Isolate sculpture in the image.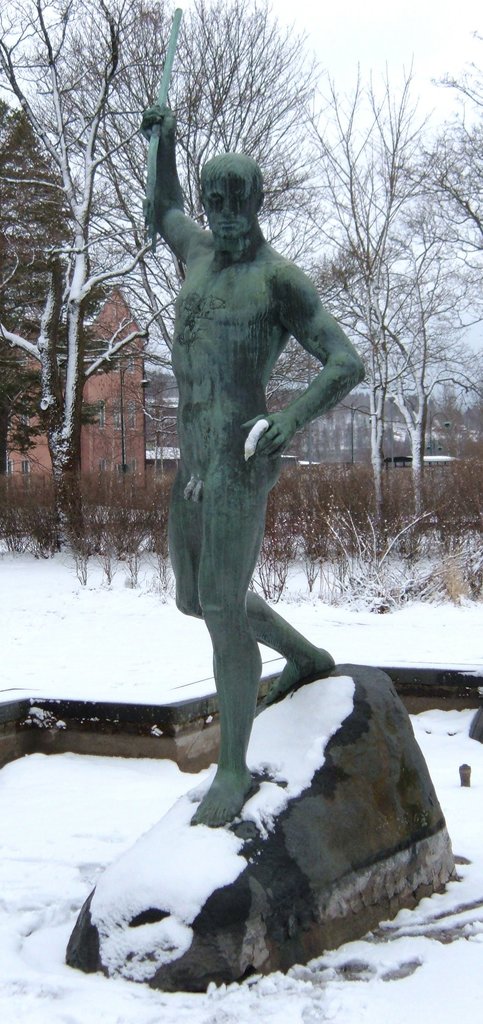
Isolated region: [x1=138, y1=7, x2=366, y2=832].
